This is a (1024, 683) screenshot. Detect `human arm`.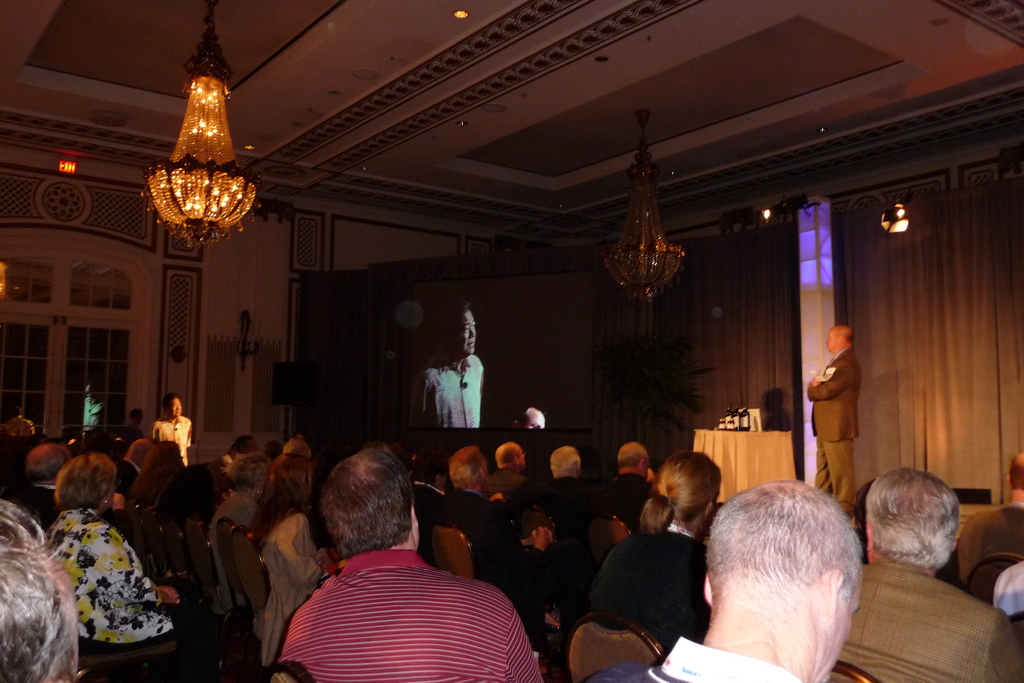
<region>476, 525, 555, 587</region>.
